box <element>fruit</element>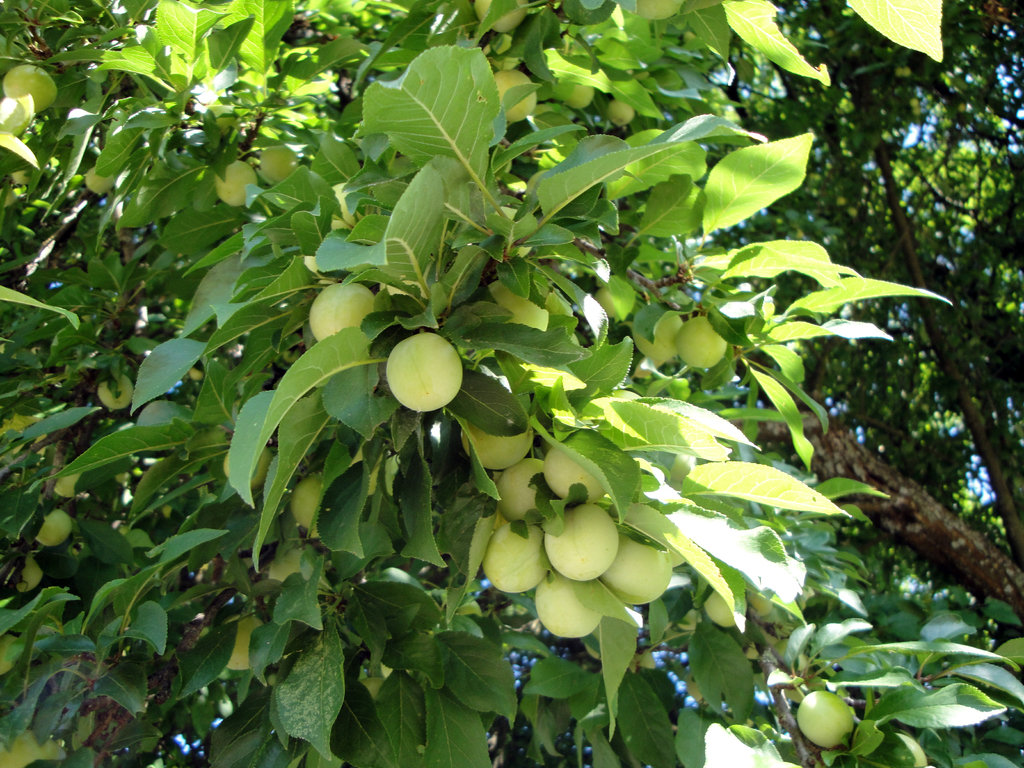
bbox=[0, 724, 65, 767]
